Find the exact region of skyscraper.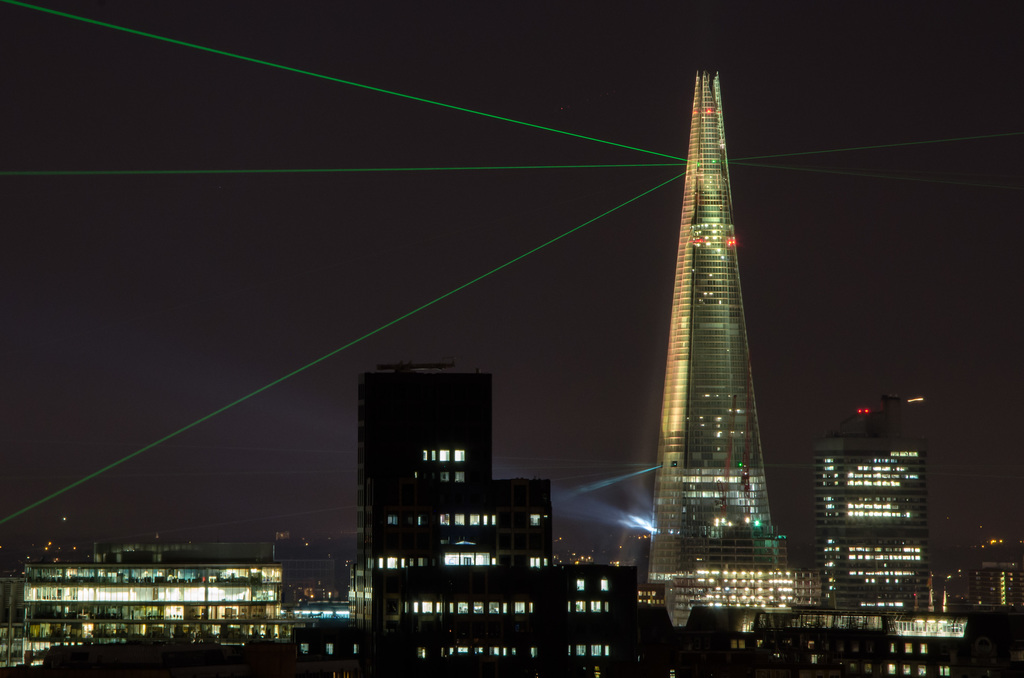
Exact region: bbox(814, 410, 945, 616).
